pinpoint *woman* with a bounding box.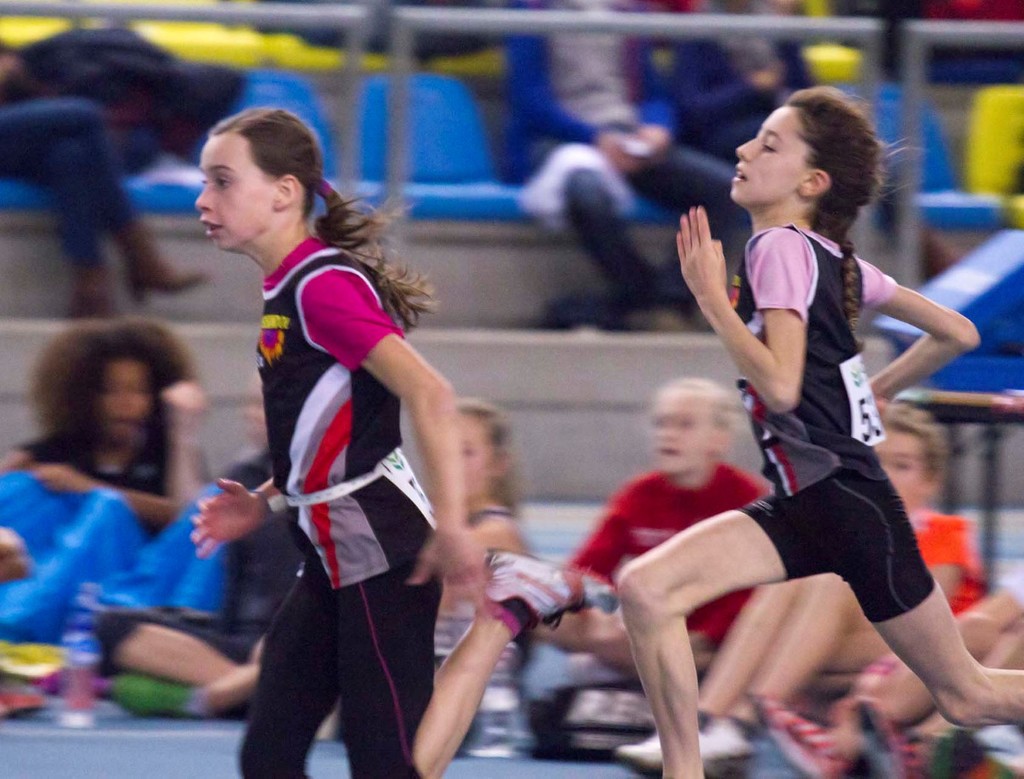
611 78 1023 778.
